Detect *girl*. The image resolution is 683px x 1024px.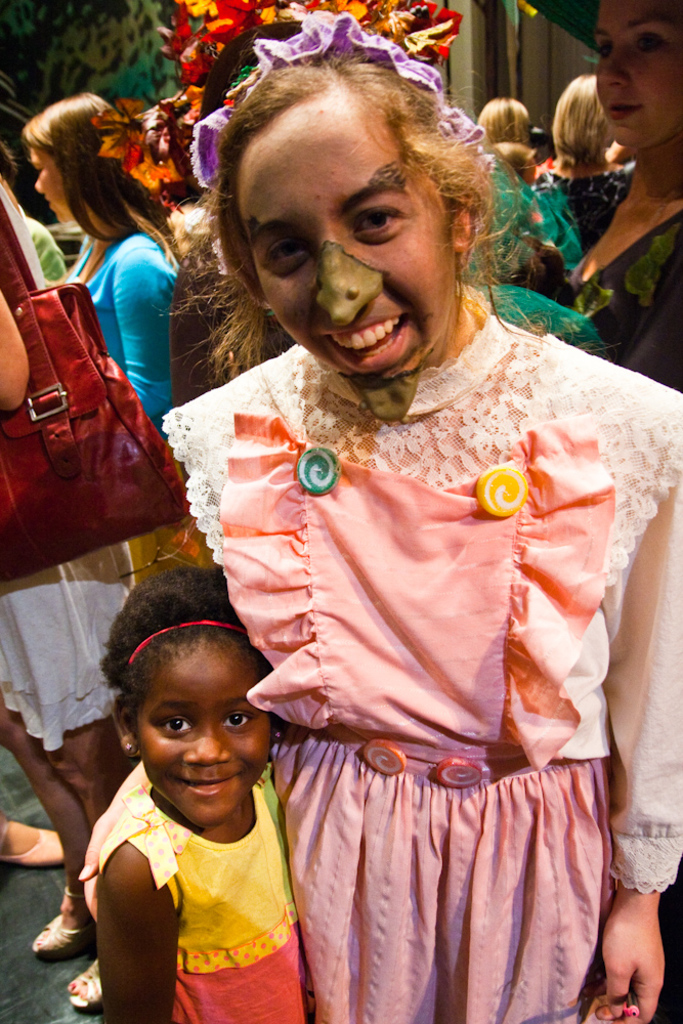
<box>0,153,178,824</box>.
